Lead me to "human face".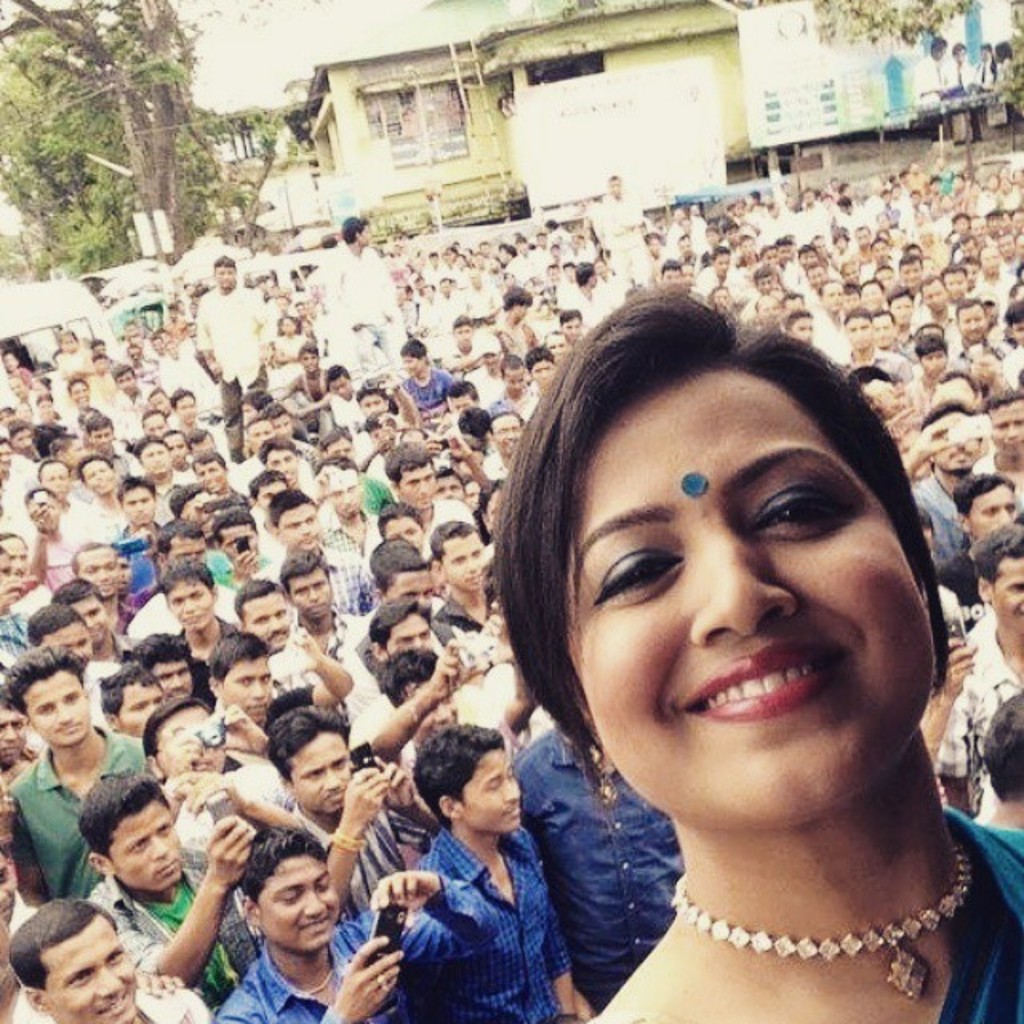
Lead to [left=405, top=350, right=422, bottom=374].
